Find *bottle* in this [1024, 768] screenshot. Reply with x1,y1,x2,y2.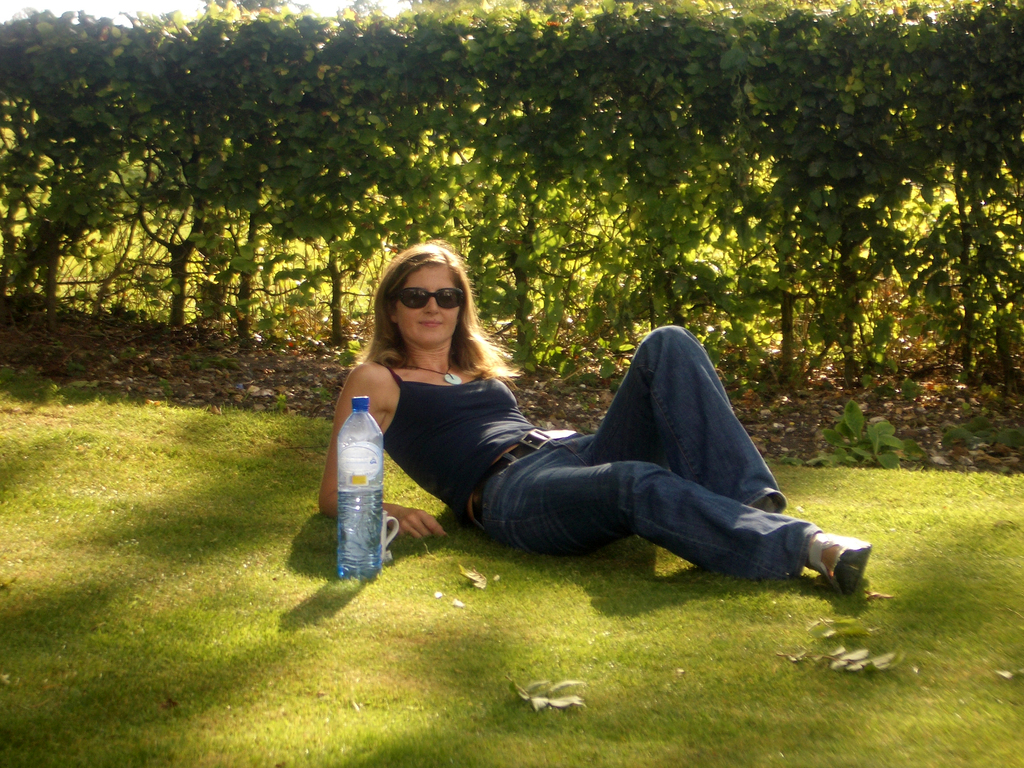
328,369,400,579.
